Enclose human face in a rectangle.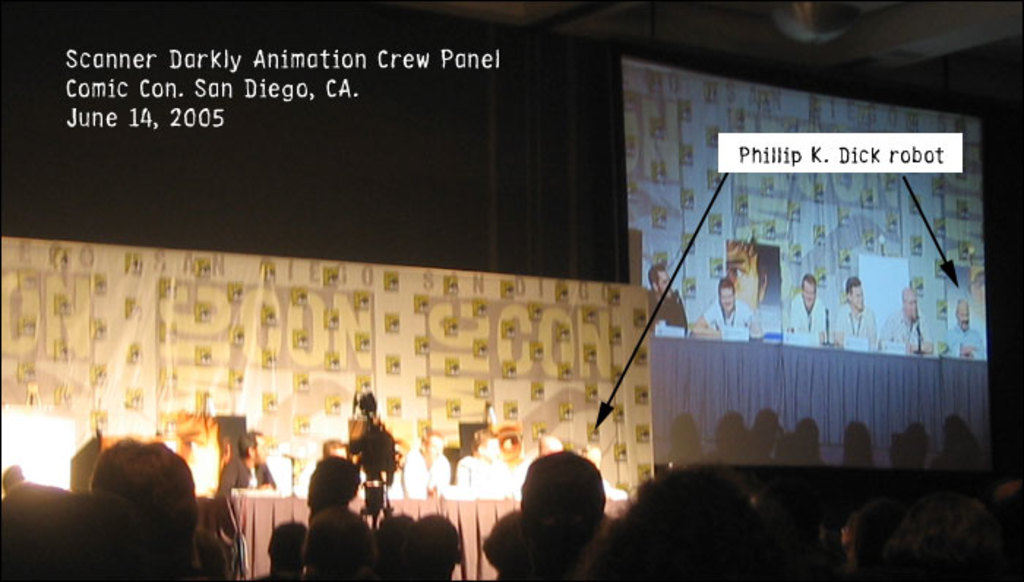
left=800, top=281, right=818, bottom=311.
